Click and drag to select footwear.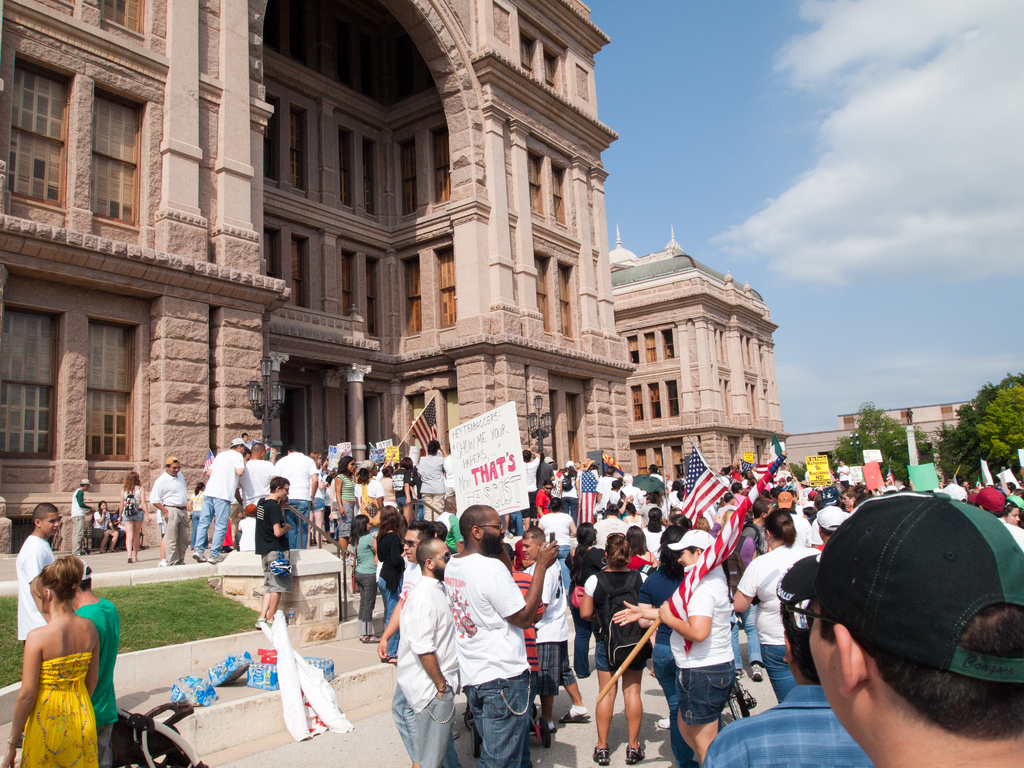
Selection: (x1=133, y1=553, x2=137, y2=563).
